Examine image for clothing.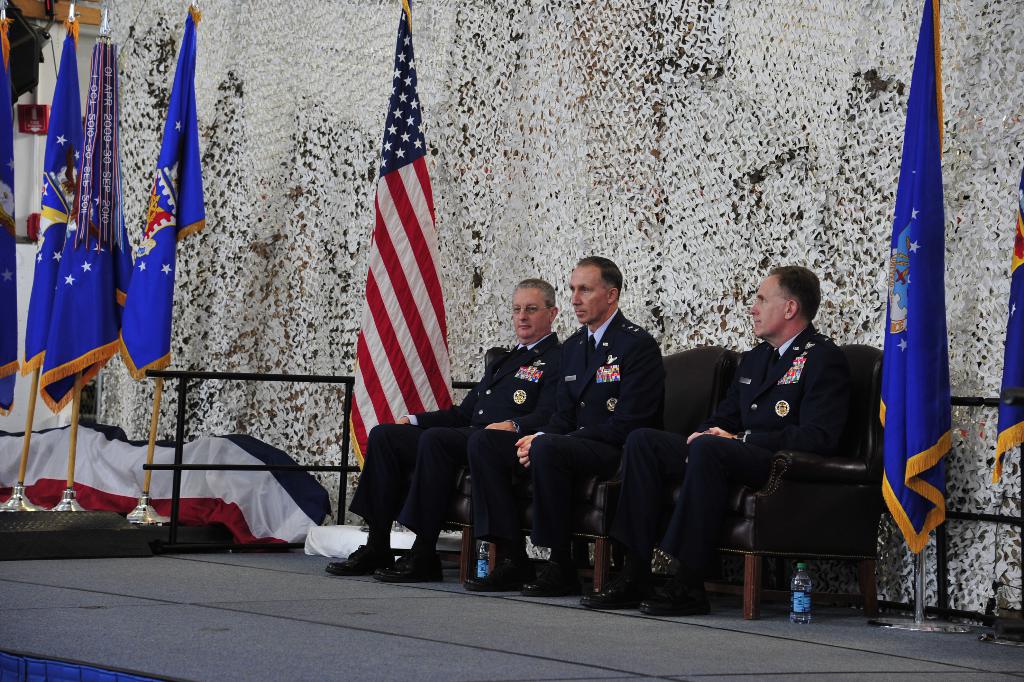
Examination result: <bbox>612, 320, 845, 576</bbox>.
